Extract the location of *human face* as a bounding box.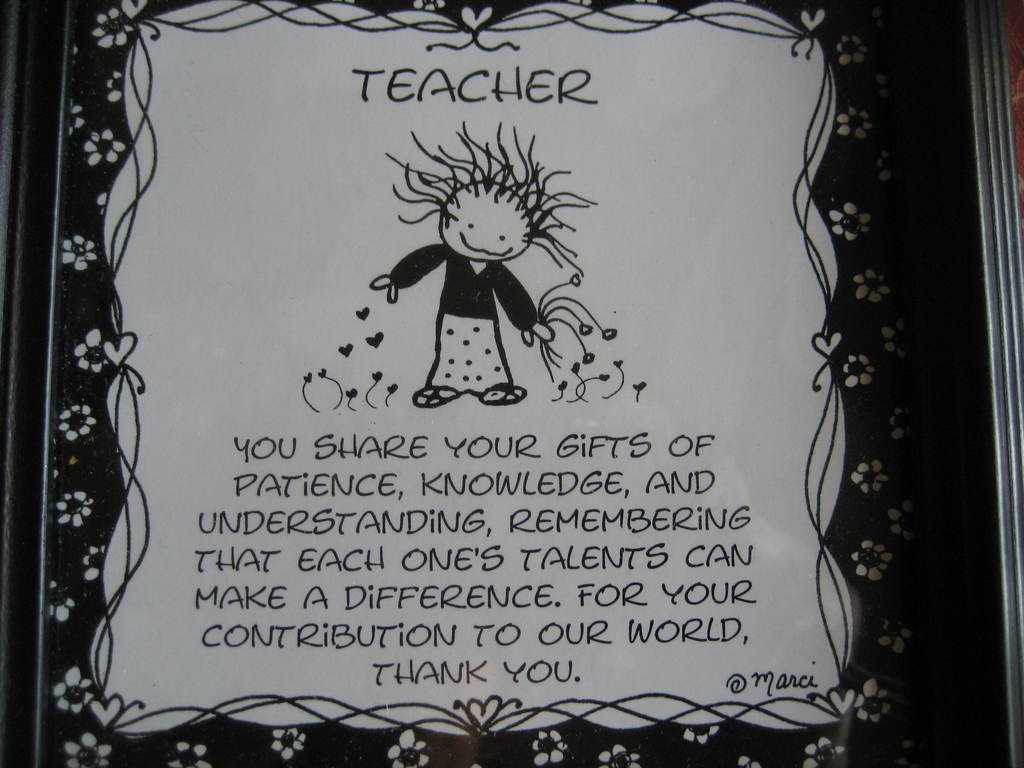
crop(446, 202, 530, 265).
